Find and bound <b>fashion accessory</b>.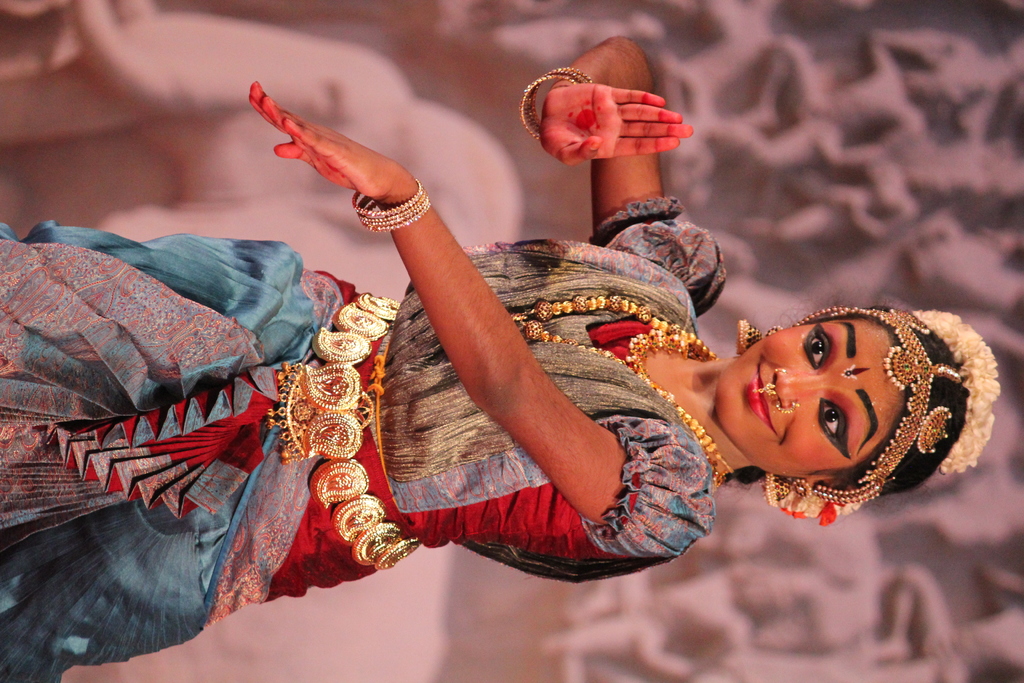
Bound: detection(788, 309, 968, 500).
